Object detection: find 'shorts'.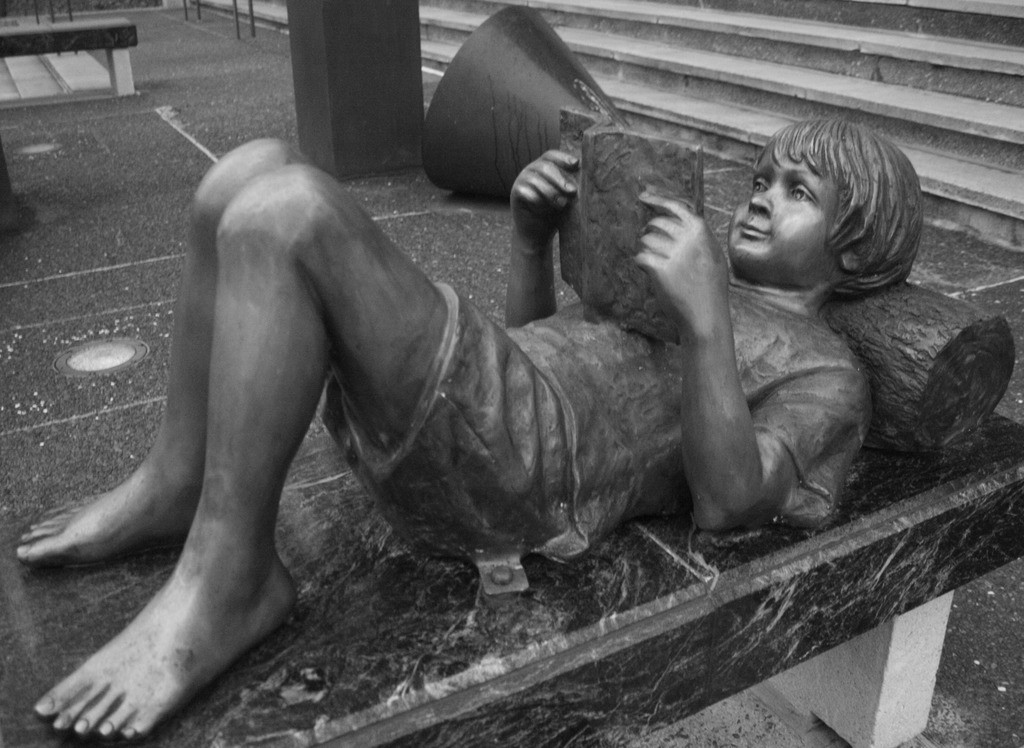
{"left": 323, "top": 285, "right": 573, "bottom": 553}.
